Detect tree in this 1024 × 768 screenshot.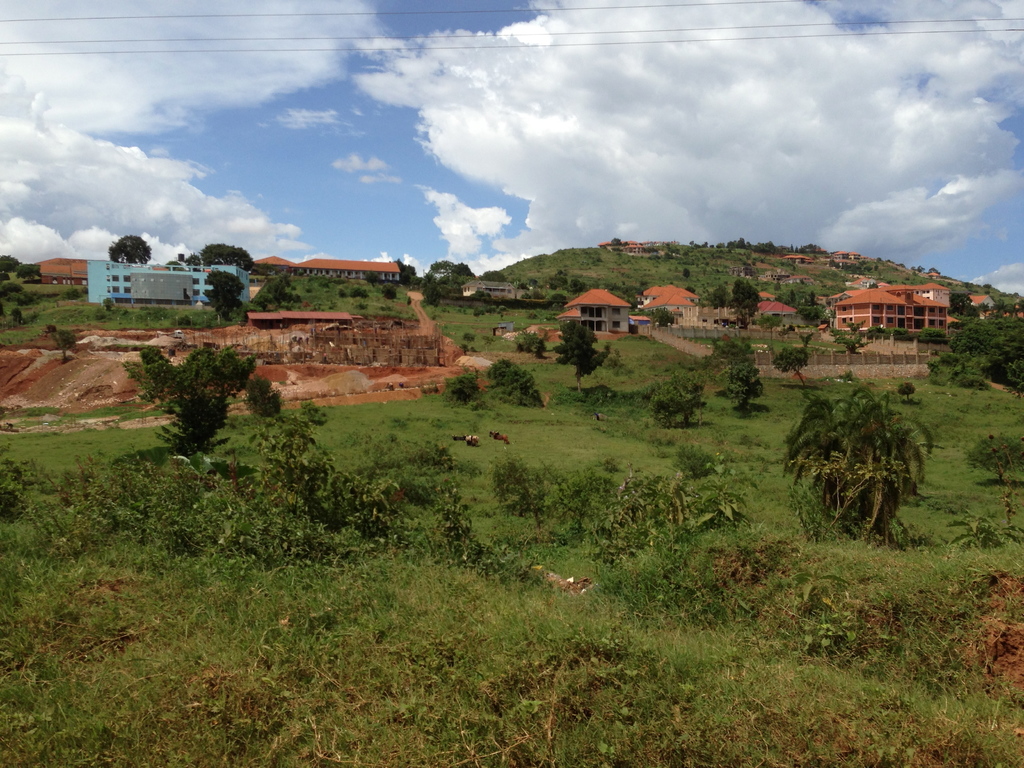
Detection: box(204, 266, 248, 322).
